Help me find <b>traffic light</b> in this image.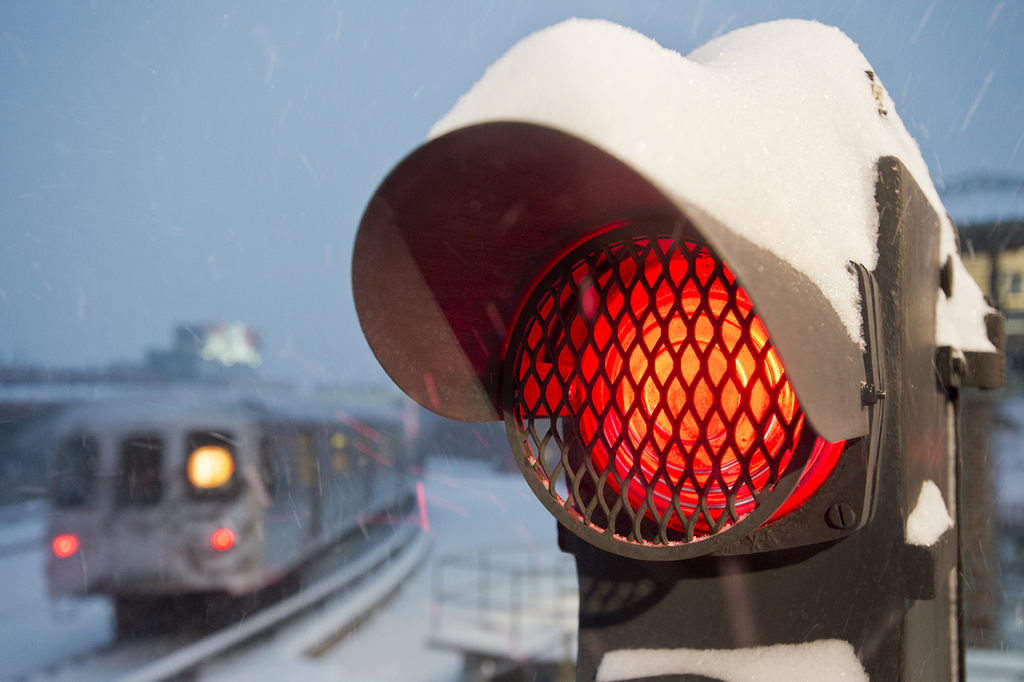
Found it: x1=349 y1=15 x2=1003 y2=557.
